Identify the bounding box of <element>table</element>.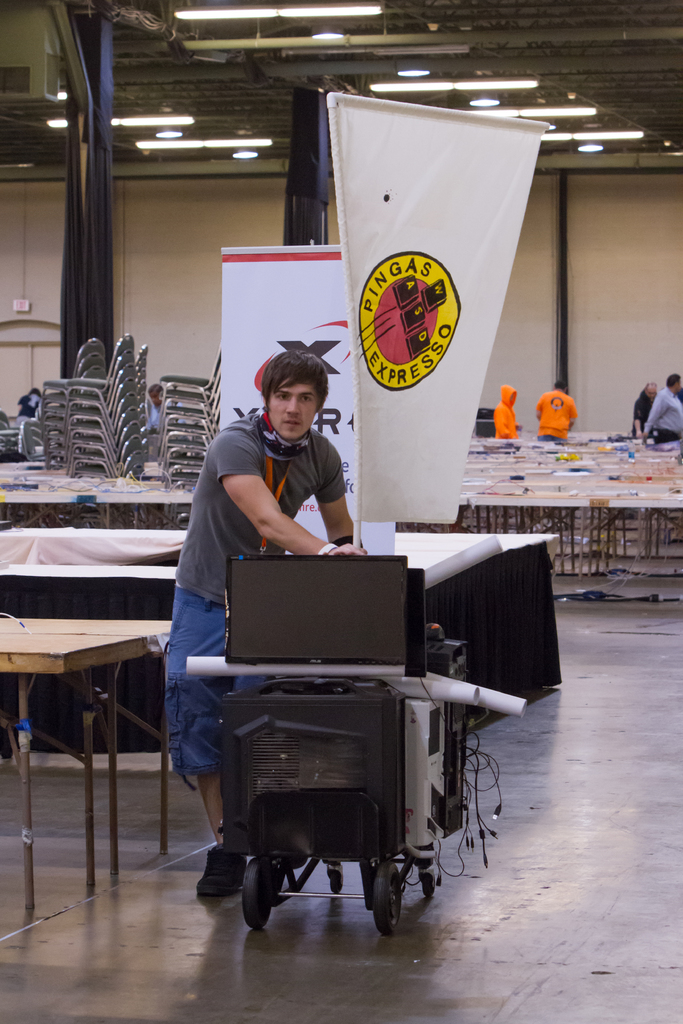
bbox=(1, 569, 165, 872).
